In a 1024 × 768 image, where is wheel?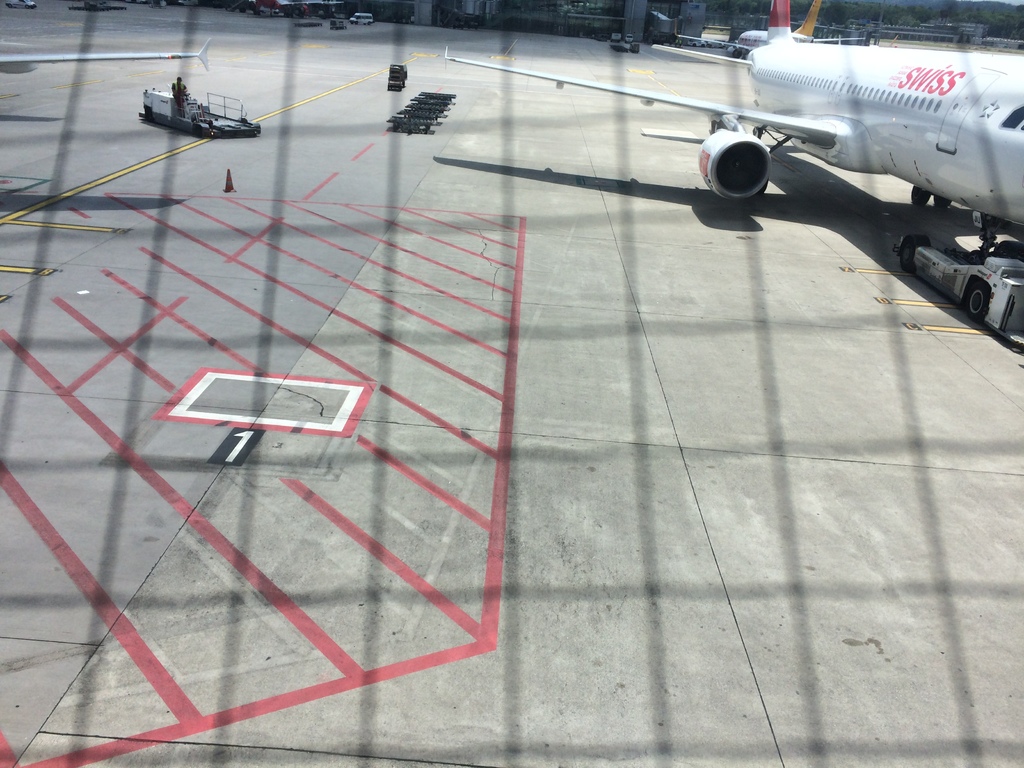
934:197:950:205.
